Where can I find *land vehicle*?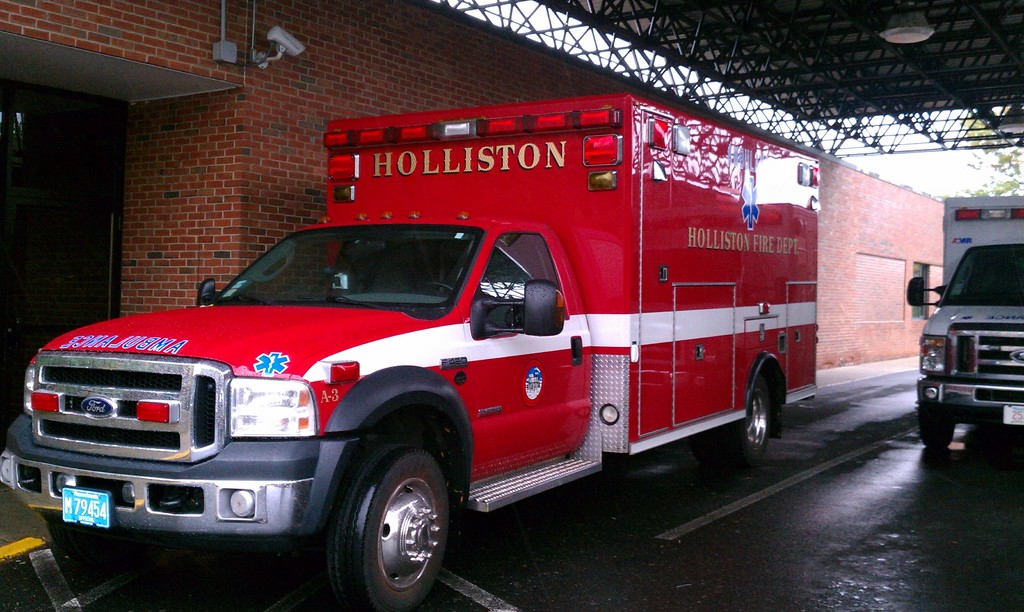
You can find it at 0 88 818 611.
